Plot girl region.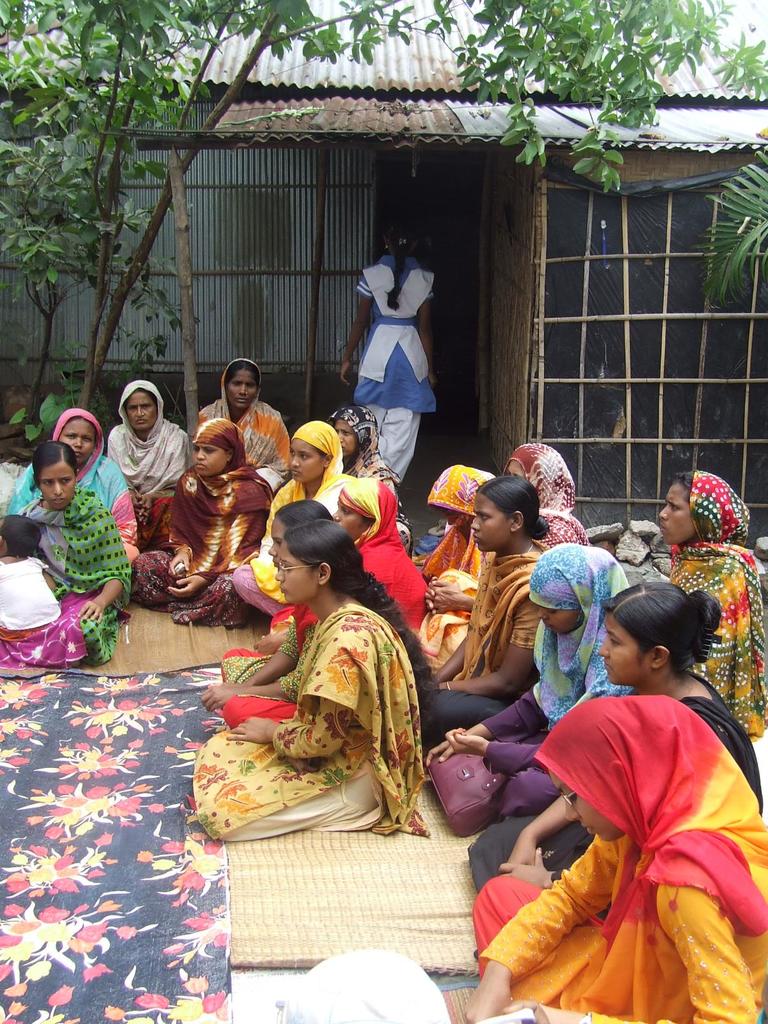
Plotted at 218/502/339/717.
